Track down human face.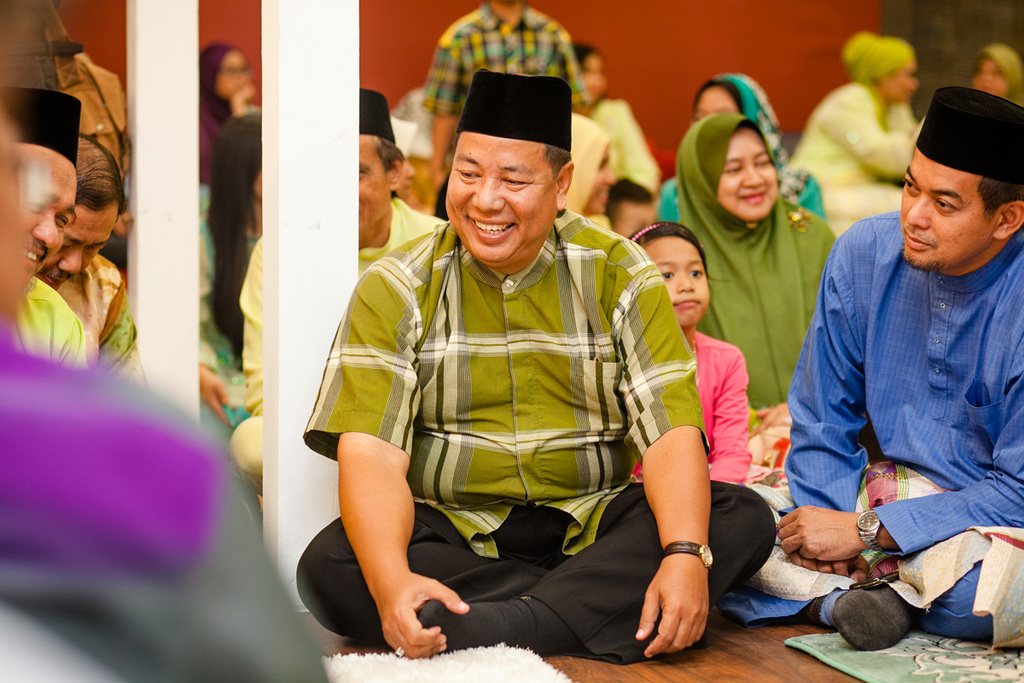
Tracked to (38,201,120,291).
